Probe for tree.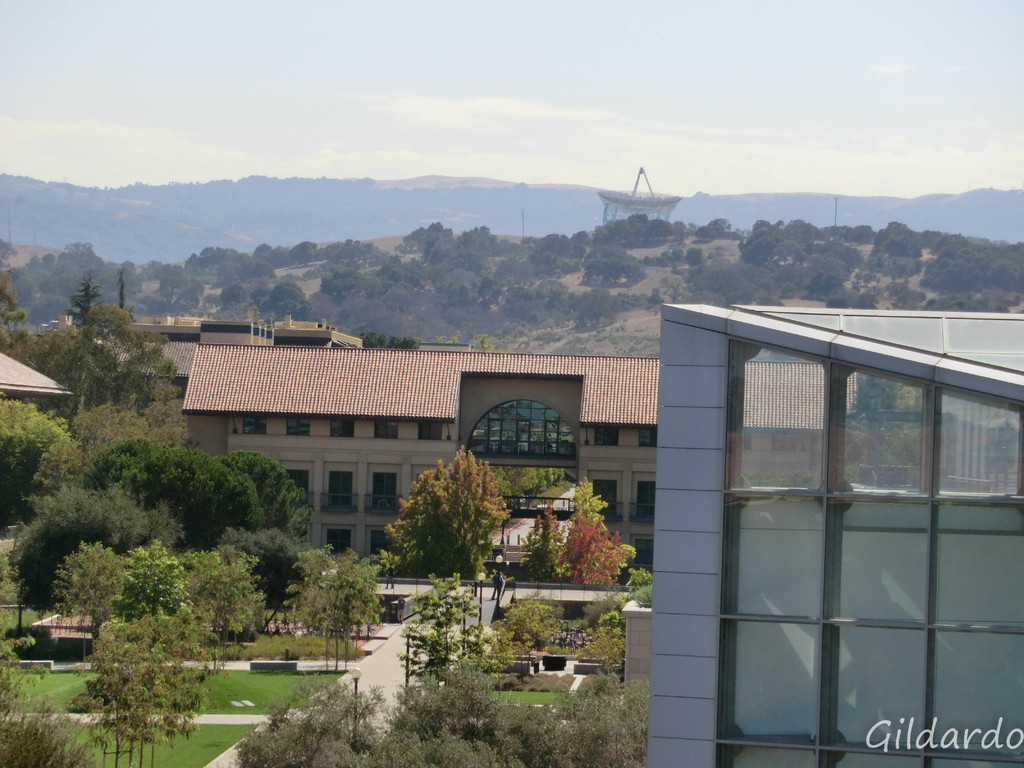
Probe result: box=[371, 444, 511, 593].
